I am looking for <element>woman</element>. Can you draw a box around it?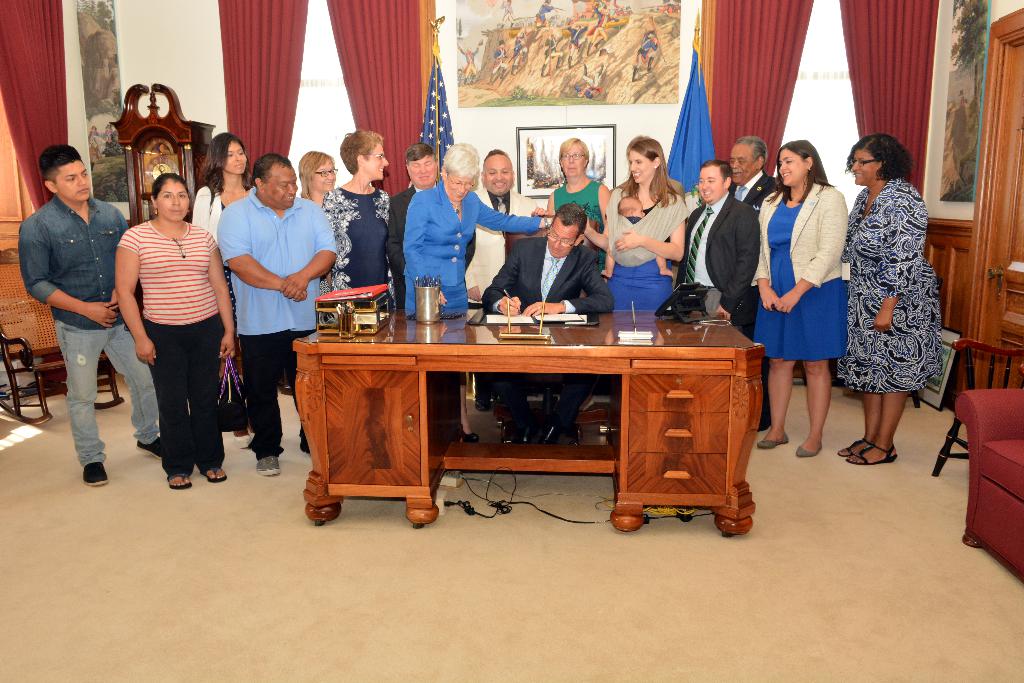
Sure, the bounding box is bbox=[191, 129, 255, 443].
